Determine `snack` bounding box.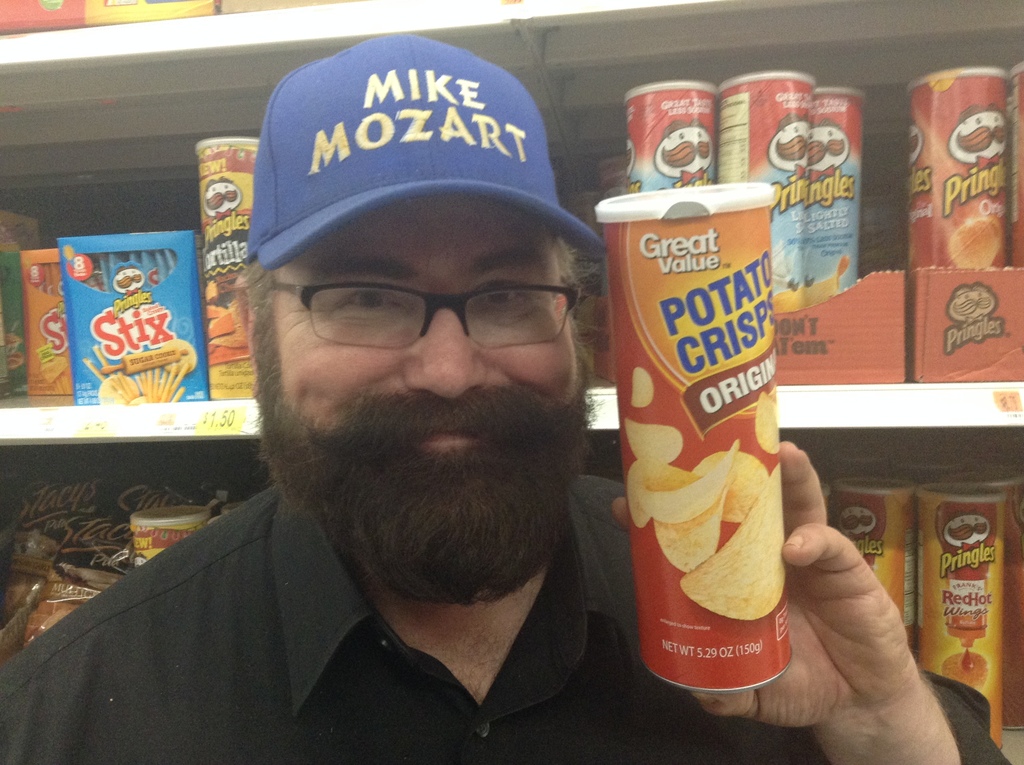
Determined: [x1=713, y1=72, x2=815, y2=325].
